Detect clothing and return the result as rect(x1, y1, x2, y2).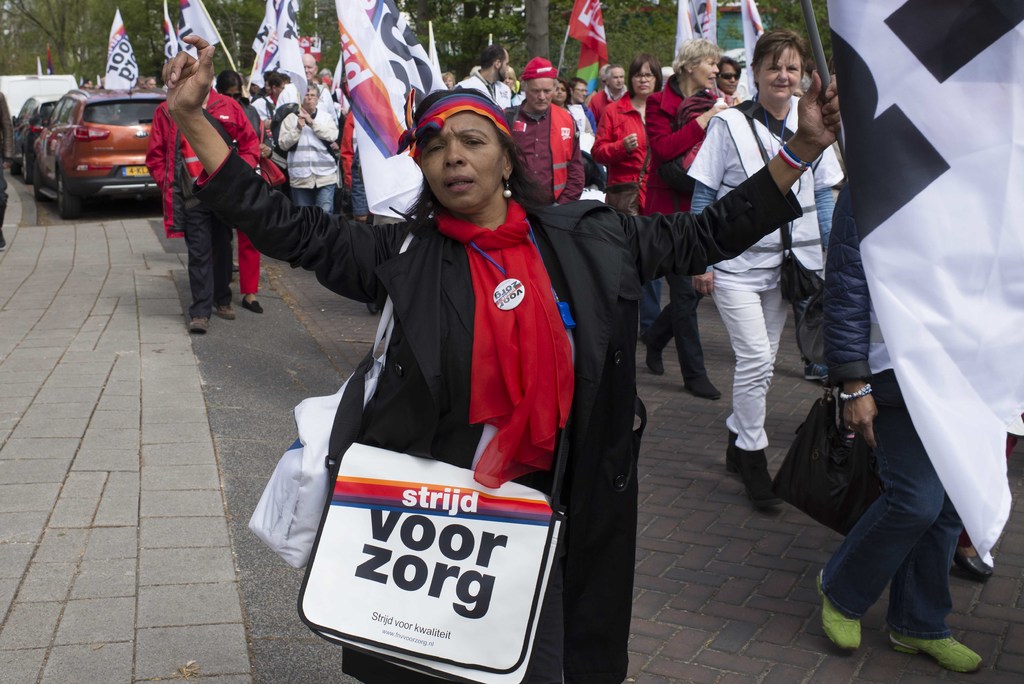
rect(510, 90, 524, 106).
